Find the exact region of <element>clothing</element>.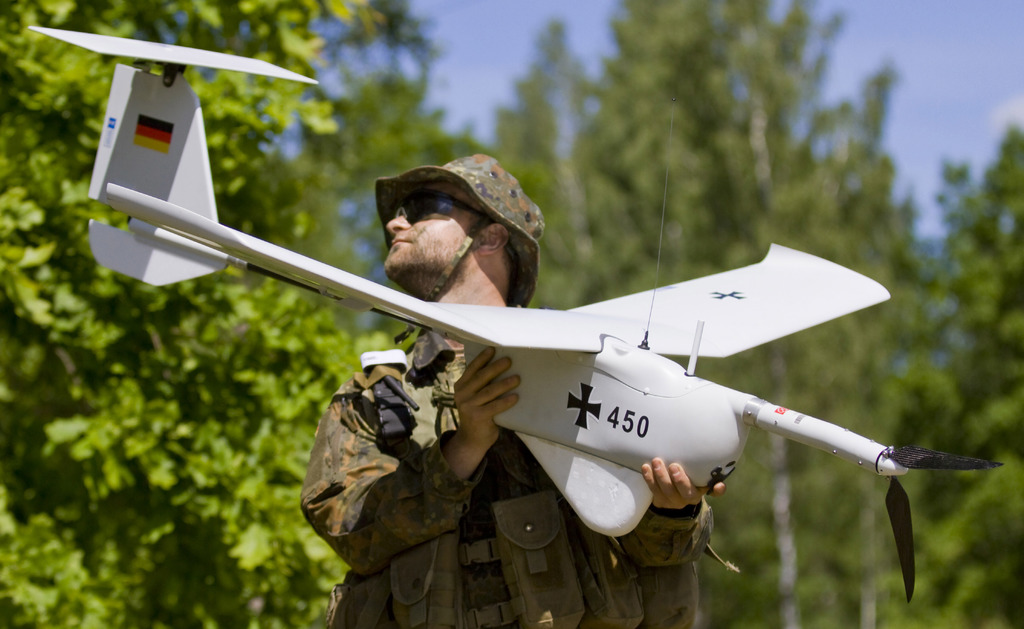
Exact region: [287,330,652,617].
